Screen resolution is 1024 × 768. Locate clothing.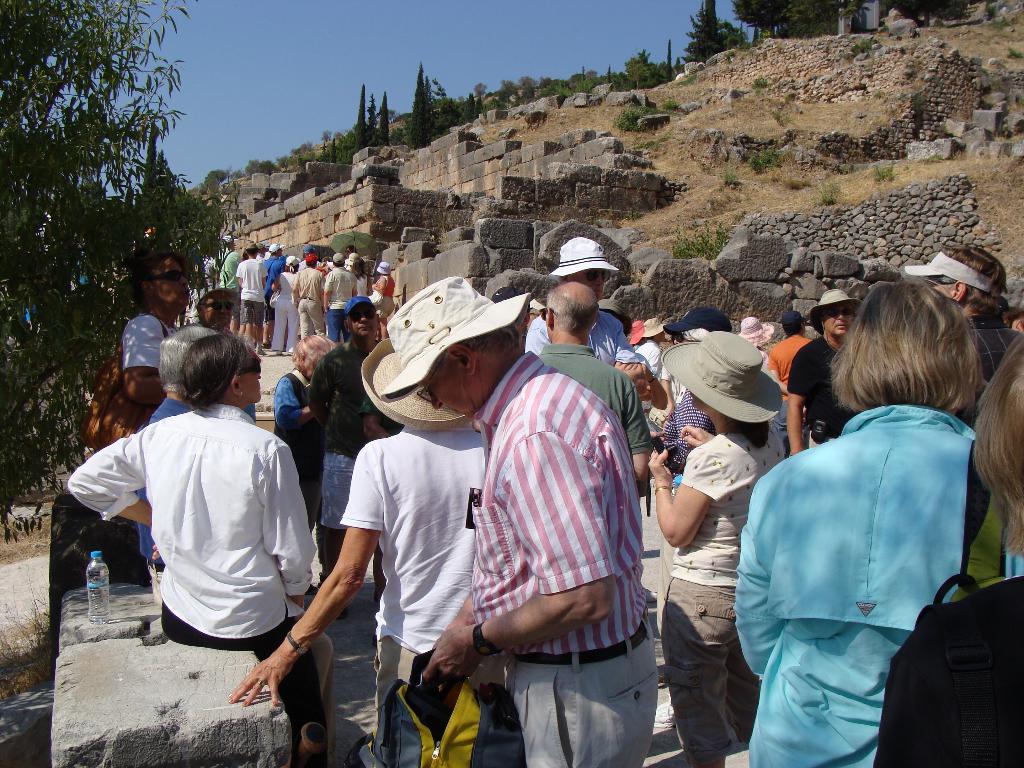
crop(228, 257, 276, 331).
